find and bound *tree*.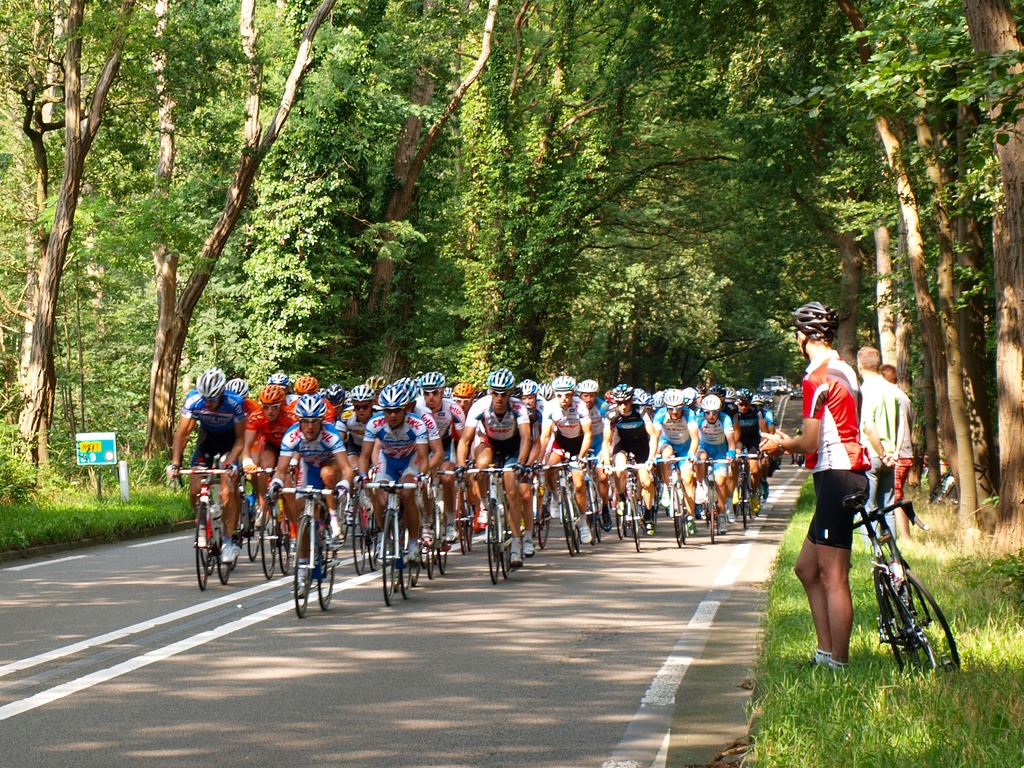
Bound: detection(388, 0, 656, 393).
